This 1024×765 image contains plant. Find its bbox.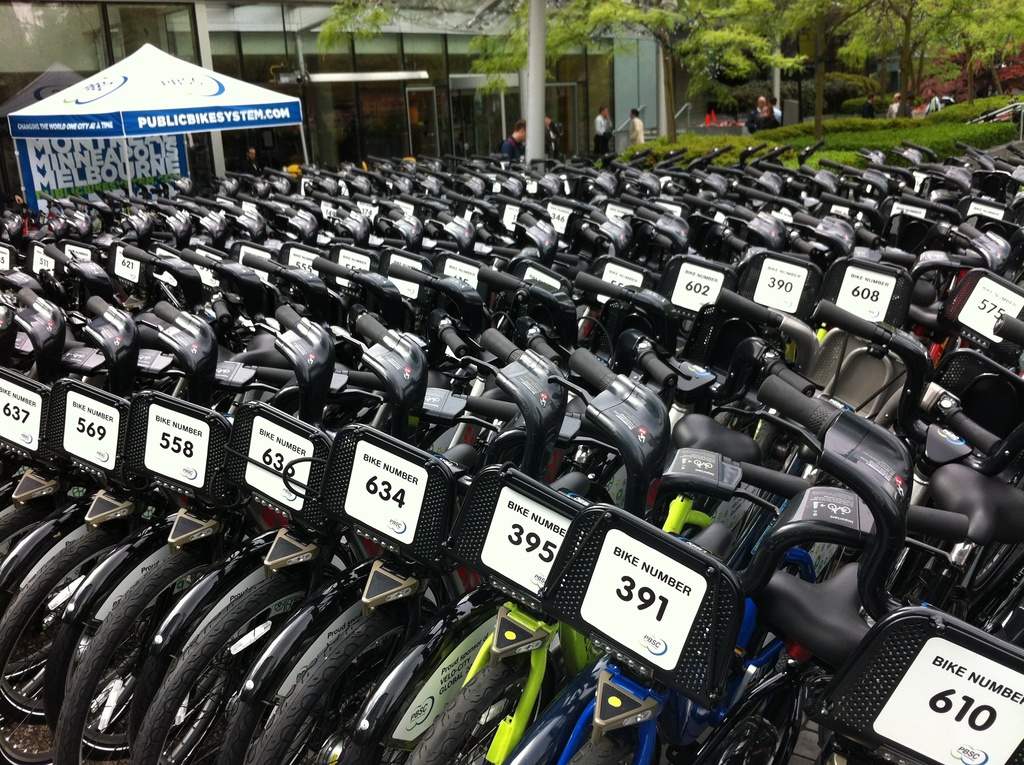
left=785, top=40, right=1021, bottom=177.
